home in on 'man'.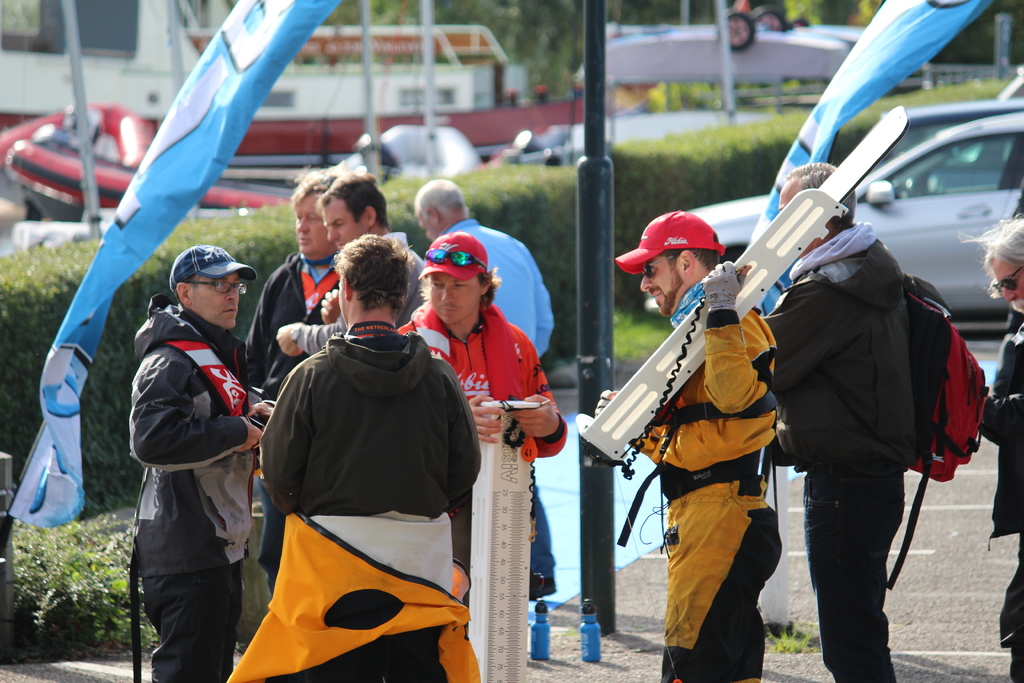
Homed in at detection(236, 222, 486, 671).
